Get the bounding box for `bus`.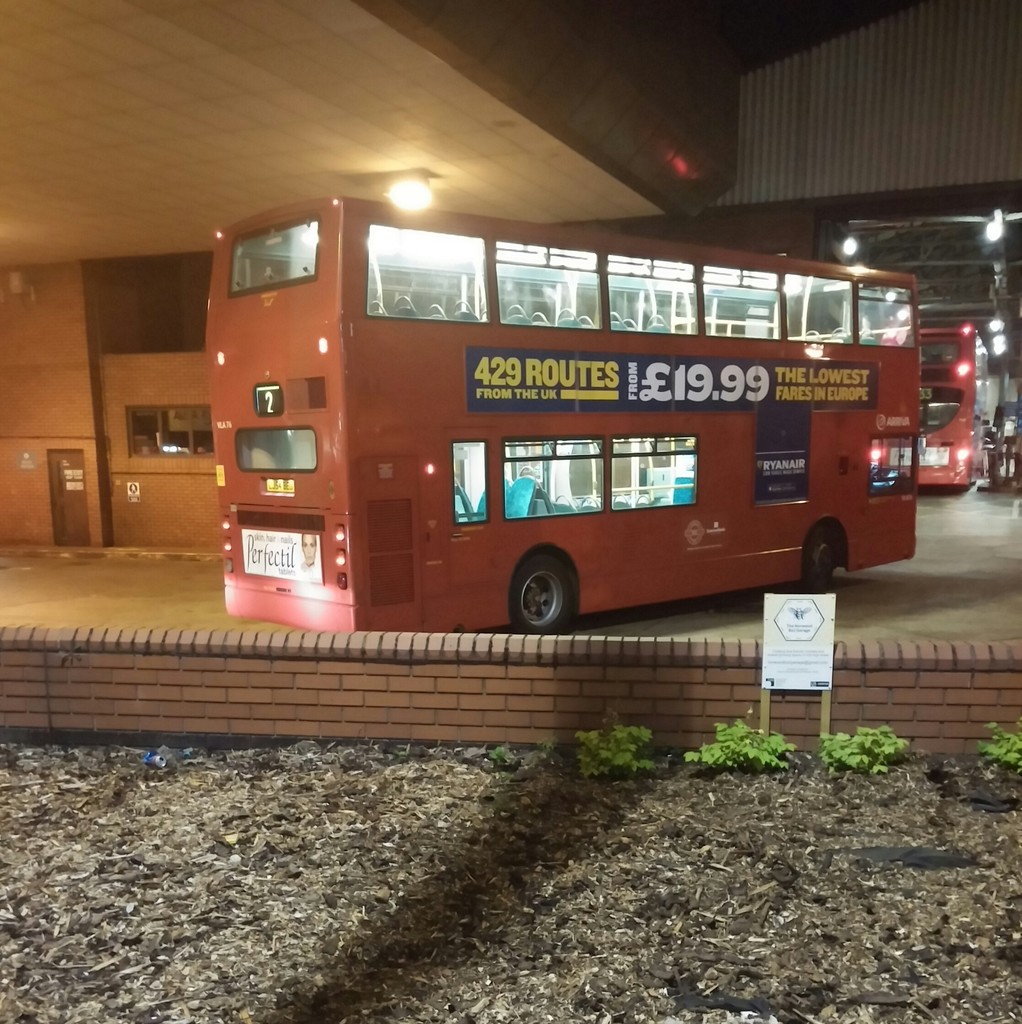
<box>911,323,993,498</box>.
